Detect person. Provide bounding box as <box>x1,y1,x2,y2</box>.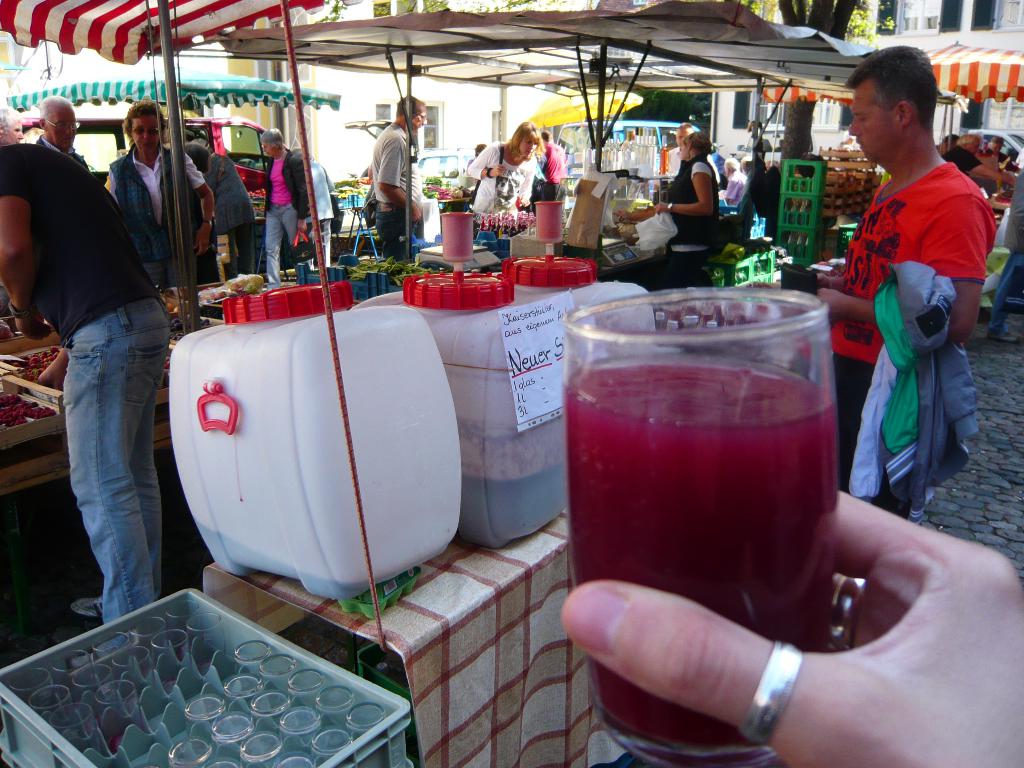
<box>0,140,178,628</box>.
